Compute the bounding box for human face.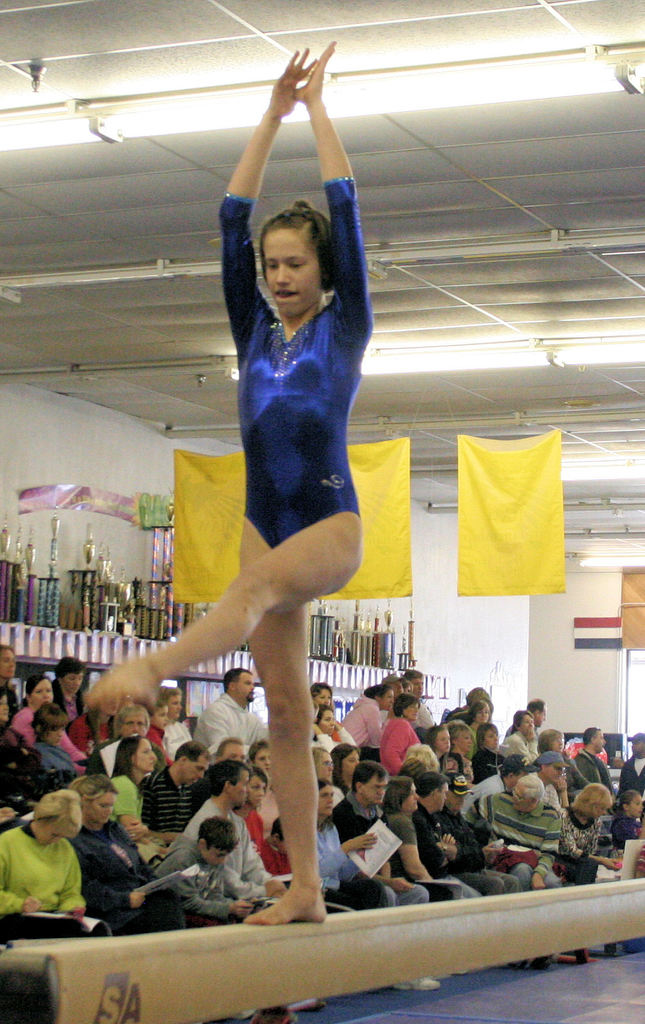
224,744,245,762.
